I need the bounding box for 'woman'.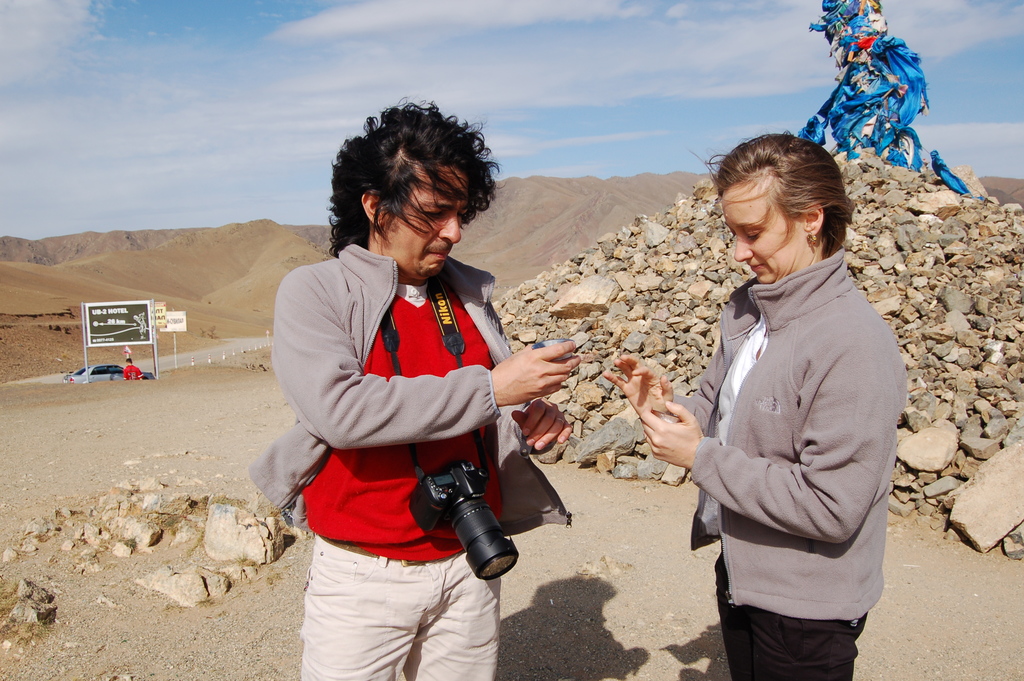
Here it is: rect(604, 131, 907, 680).
